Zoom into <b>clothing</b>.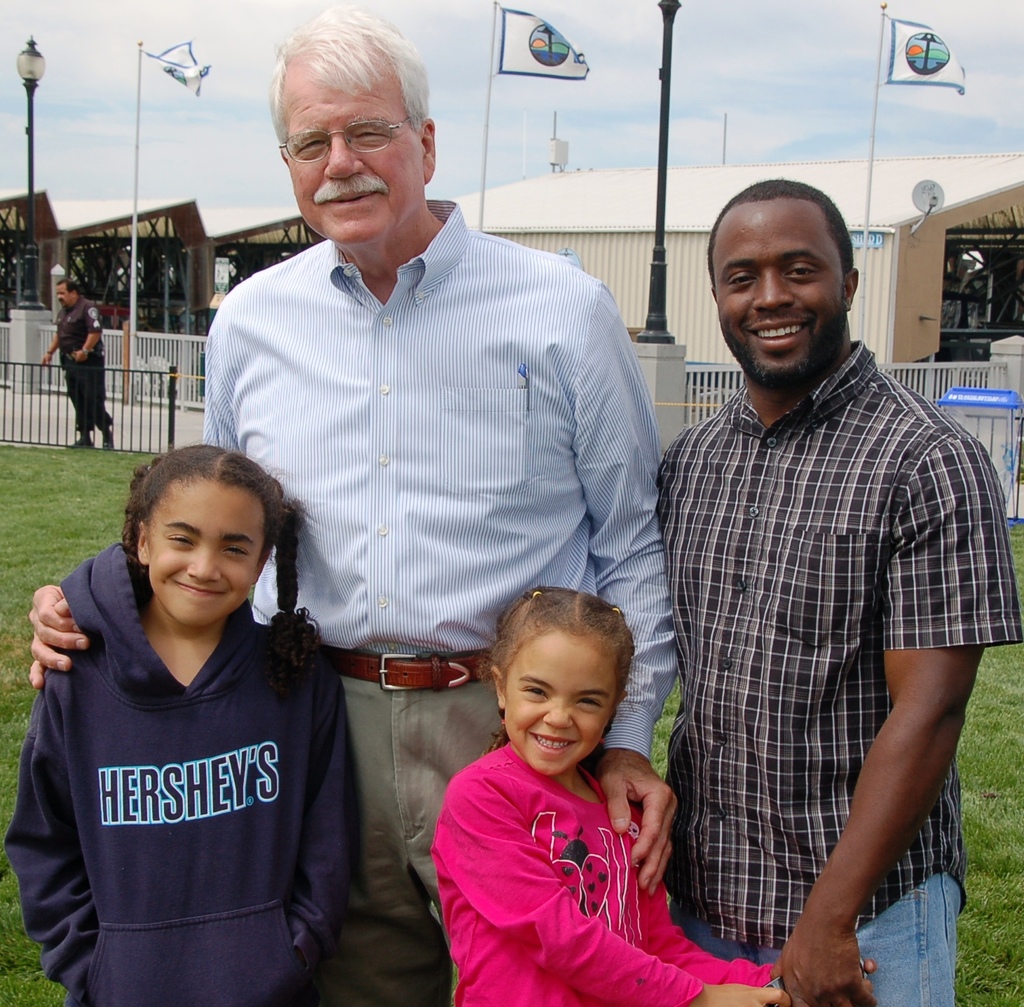
Zoom target: [175, 223, 713, 1006].
